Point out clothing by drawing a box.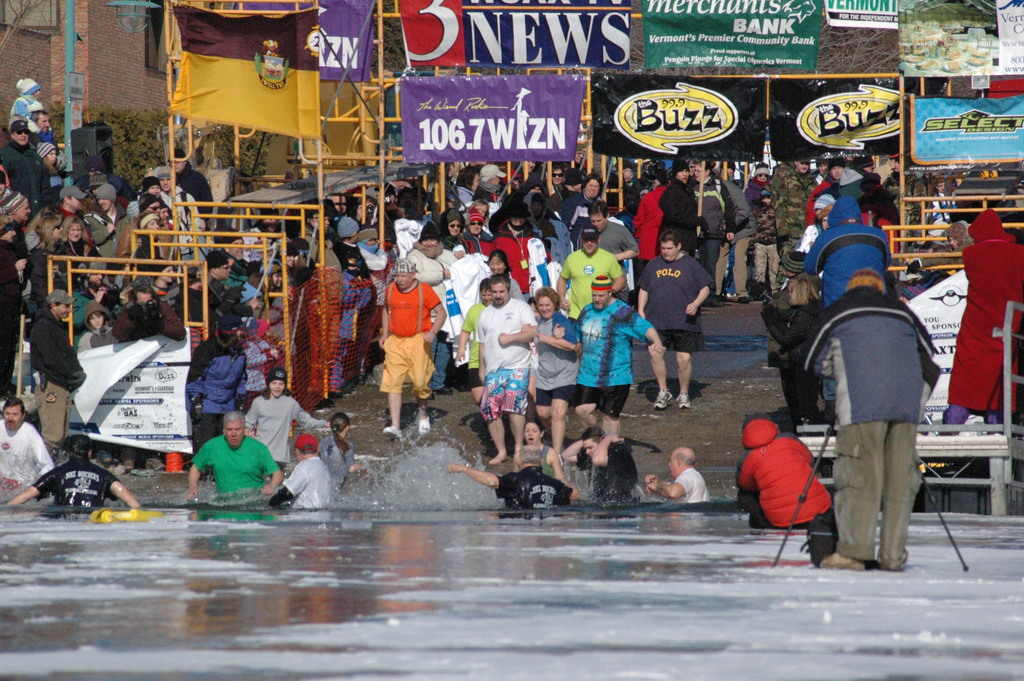
(739,162,774,271).
